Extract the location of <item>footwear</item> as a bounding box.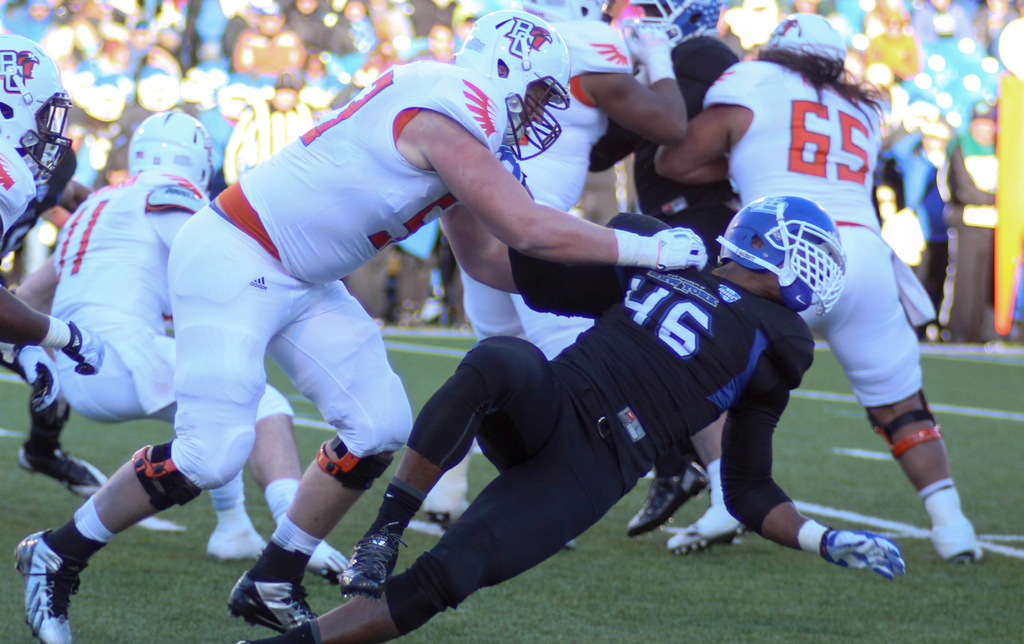
306:537:352:586.
